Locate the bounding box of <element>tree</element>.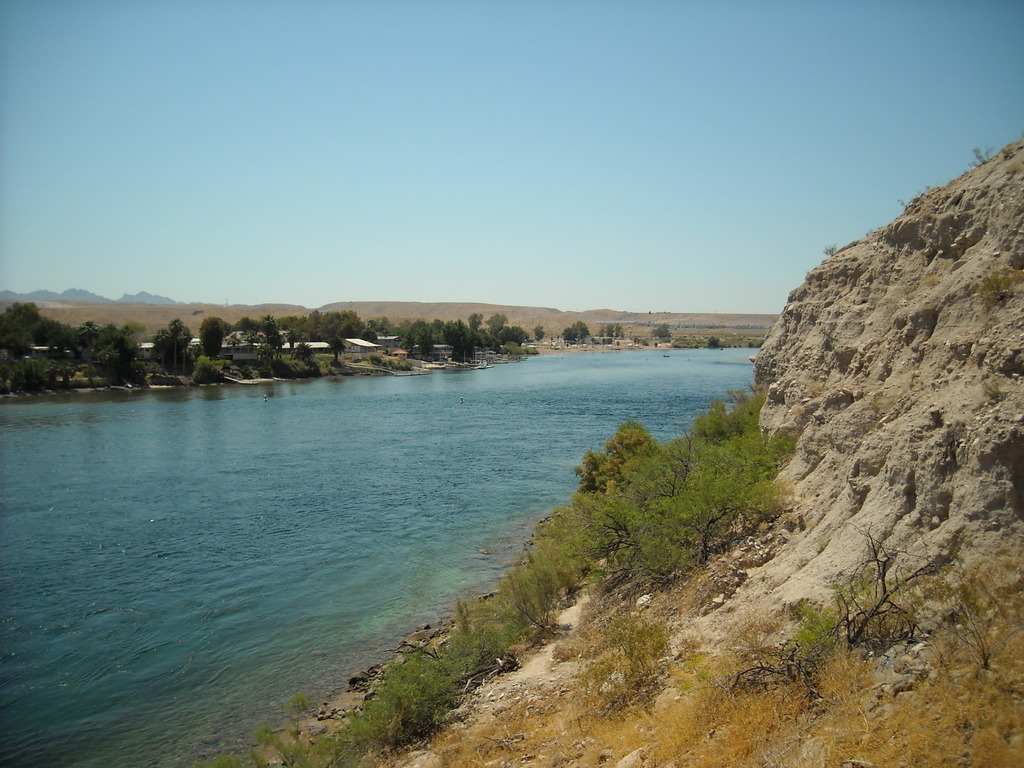
Bounding box: crop(604, 323, 618, 333).
